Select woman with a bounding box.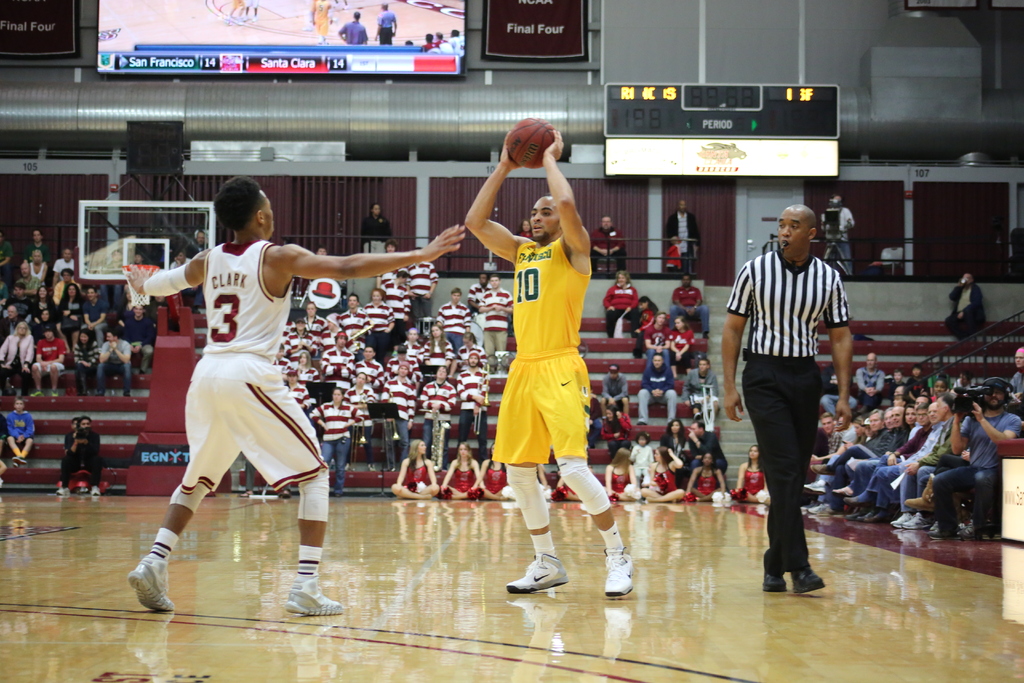
Rect(28, 248, 45, 288).
